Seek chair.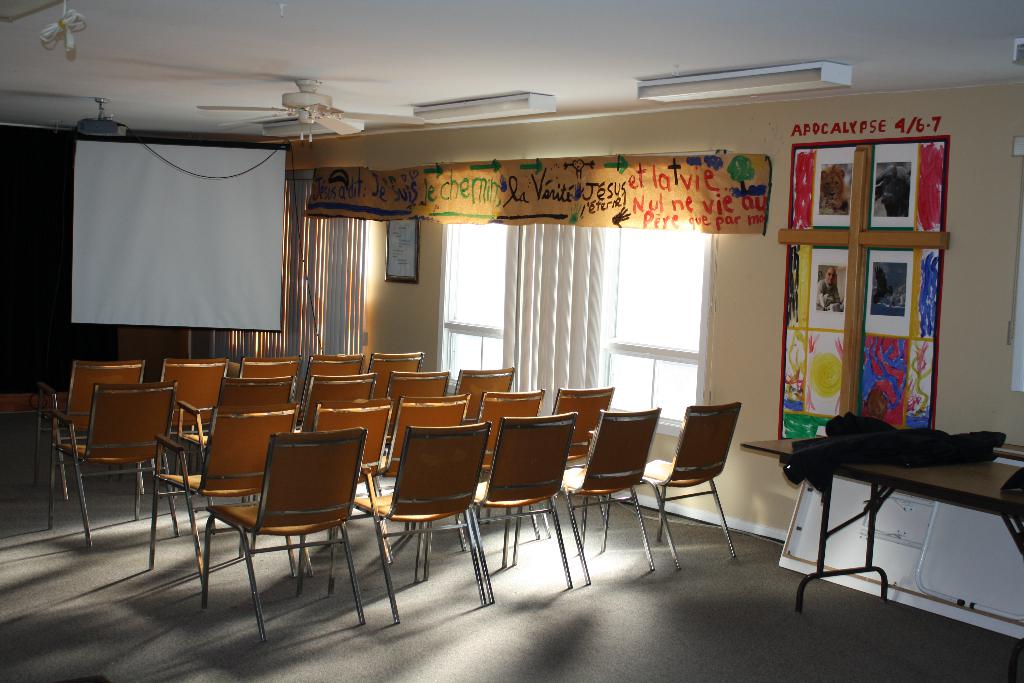
box=[38, 365, 161, 512].
